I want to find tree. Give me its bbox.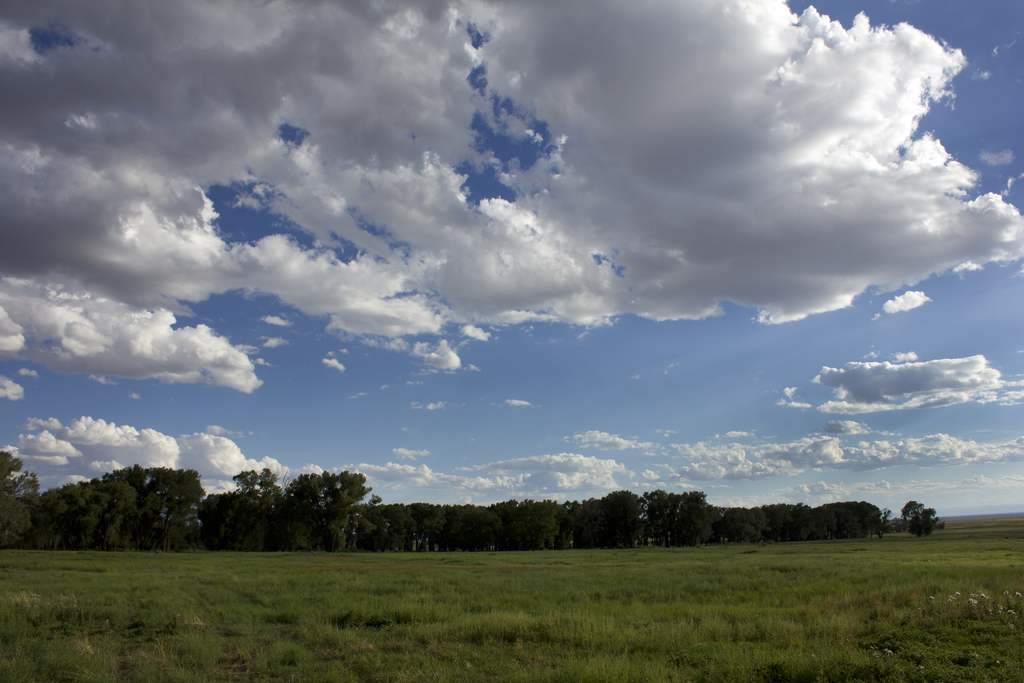
pyautogui.locateOnScreen(0, 446, 47, 552).
